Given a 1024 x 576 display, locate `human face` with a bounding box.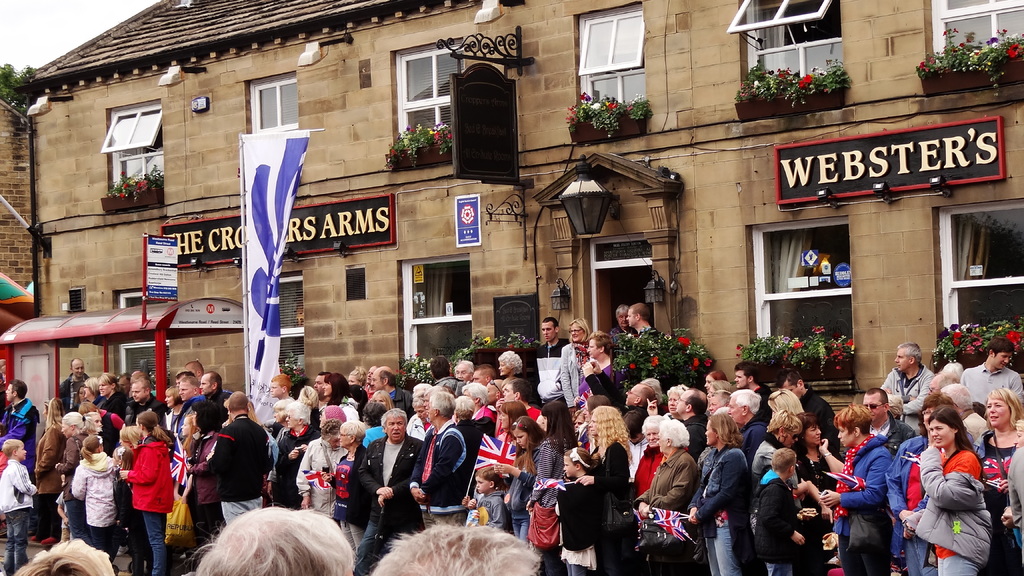
Located: (left=387, top=417, right=403, bottom=442).
